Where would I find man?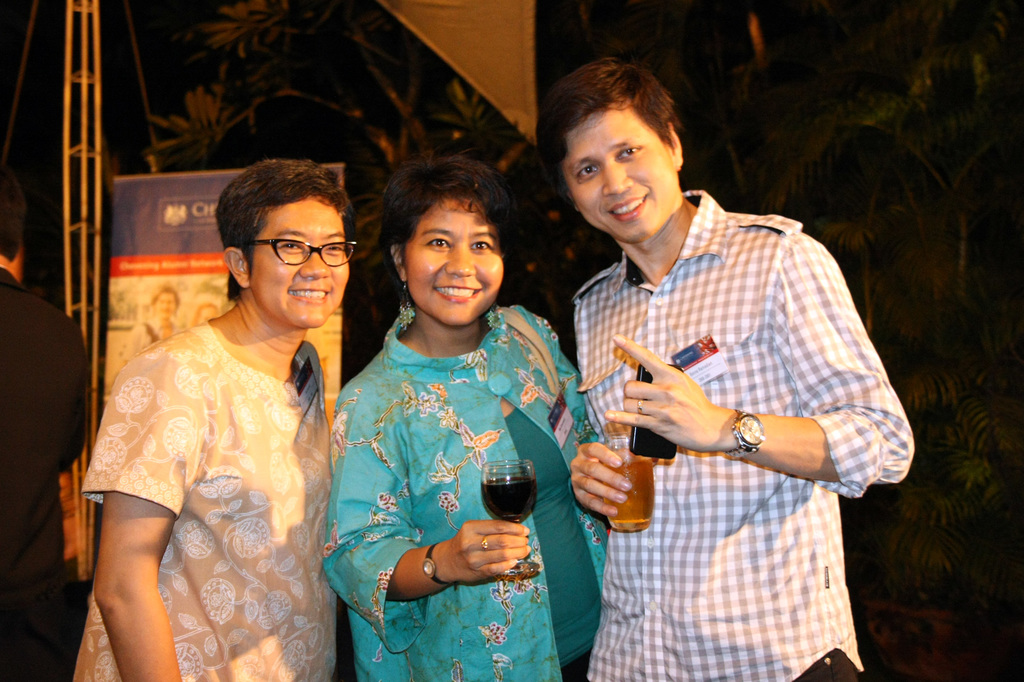
At Rect(520, 61, 891, 653).
